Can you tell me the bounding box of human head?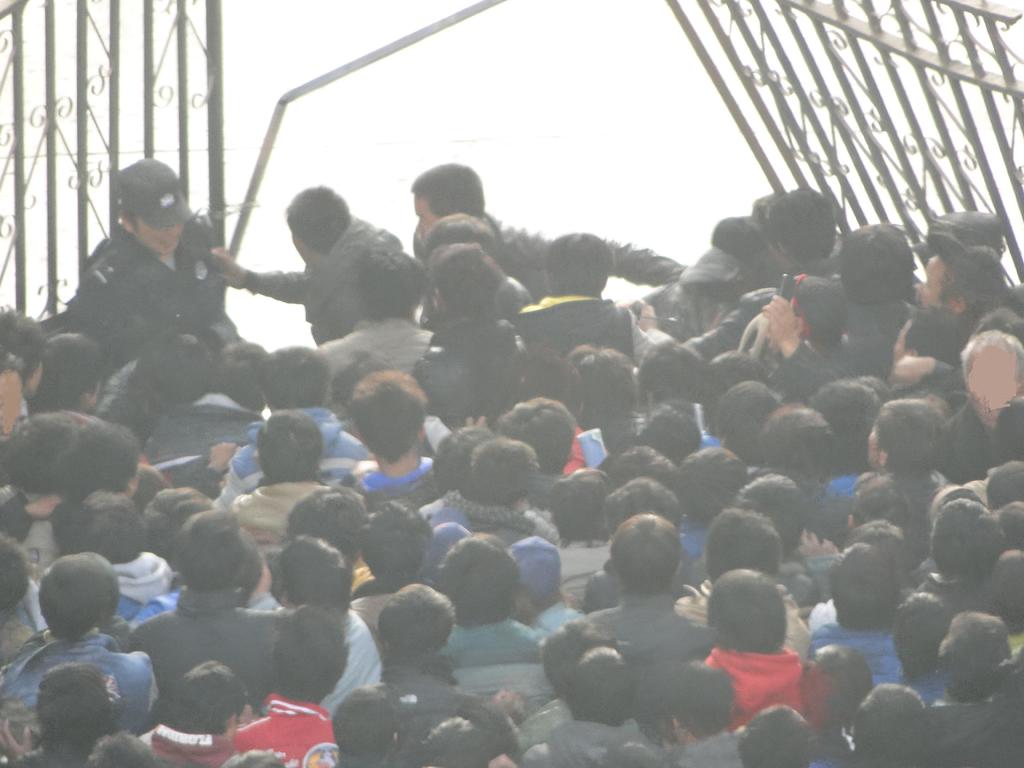
detection(604, 479, 682, 532).
